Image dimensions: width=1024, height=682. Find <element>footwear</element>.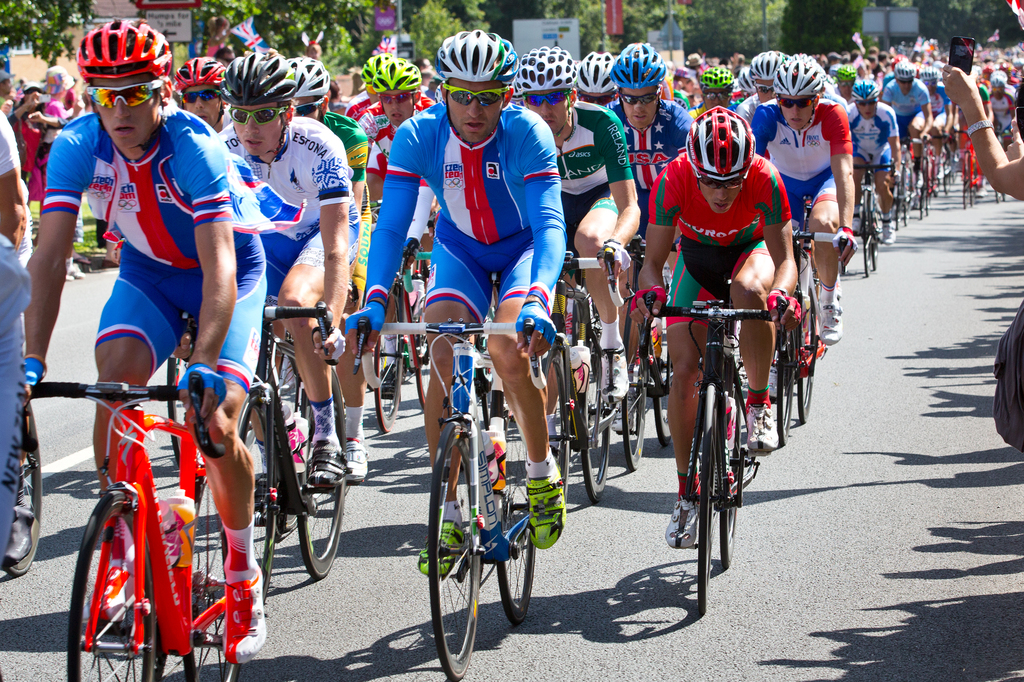
<region>553, 447, 561, 464</region>.
